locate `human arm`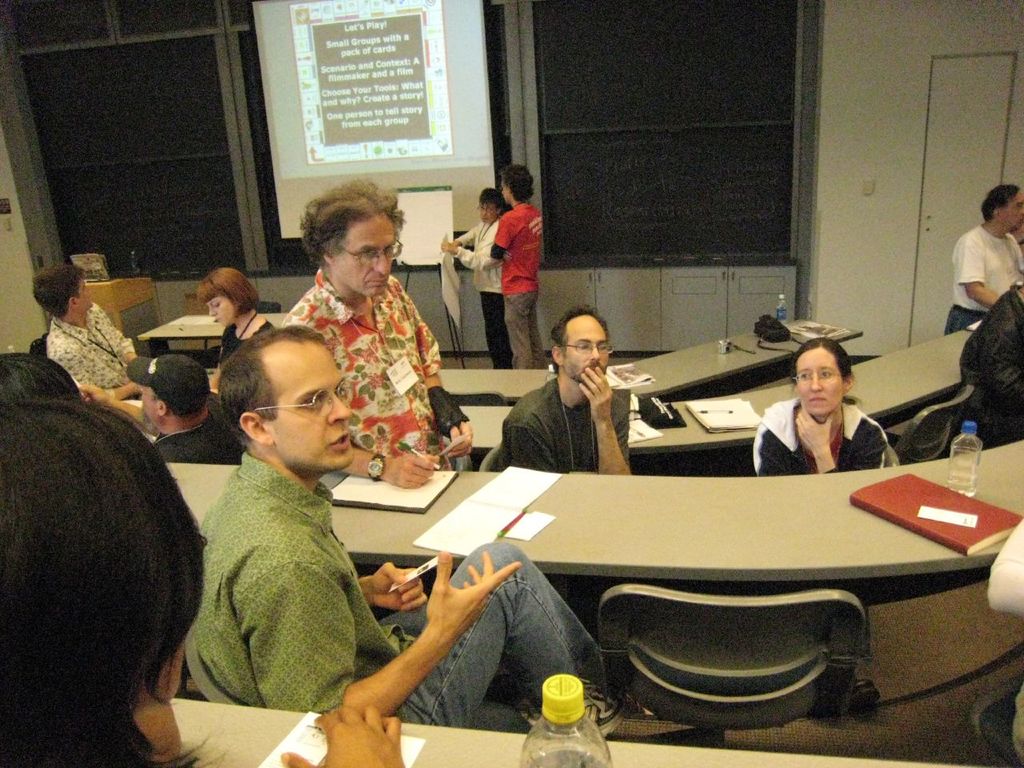
[238, 563, 524, 726]
